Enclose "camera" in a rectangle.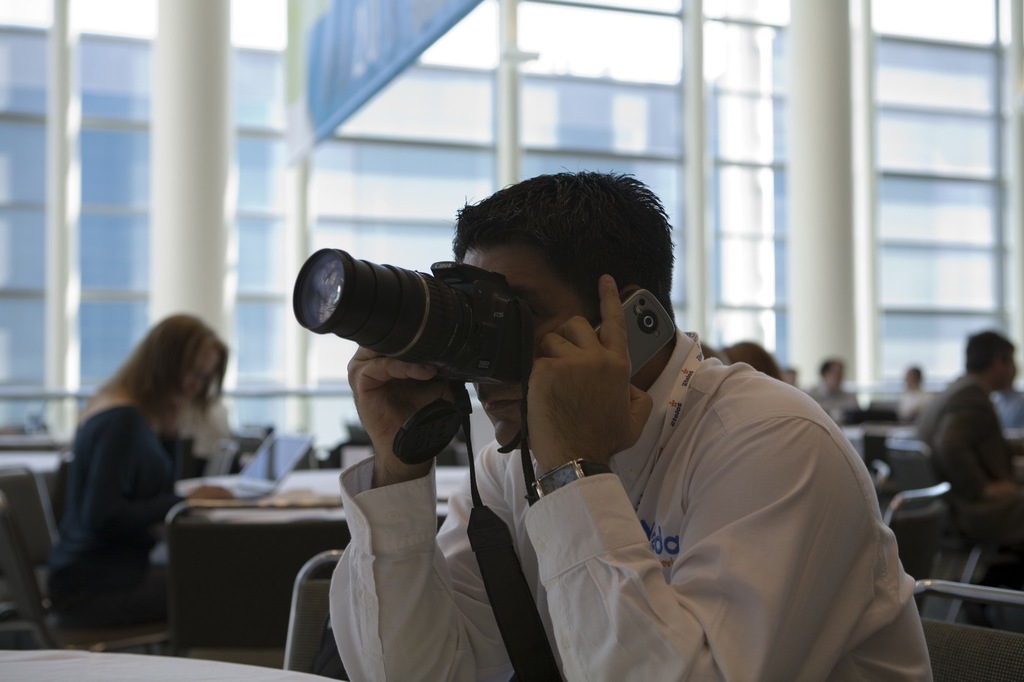
289,245,519,461.
